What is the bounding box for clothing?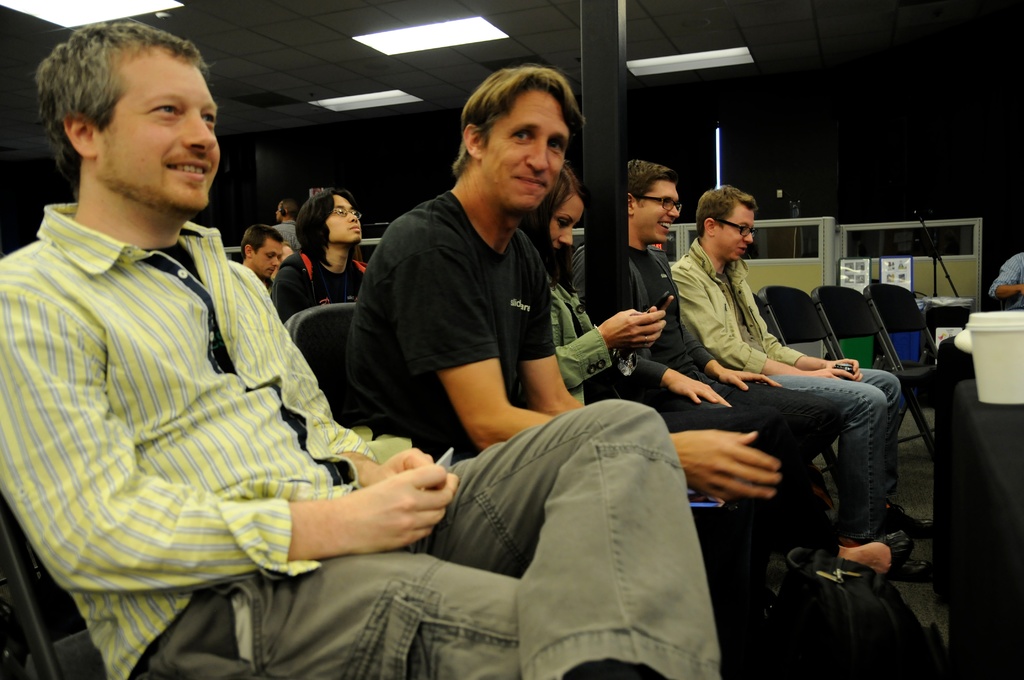
984 254 1023 305.
